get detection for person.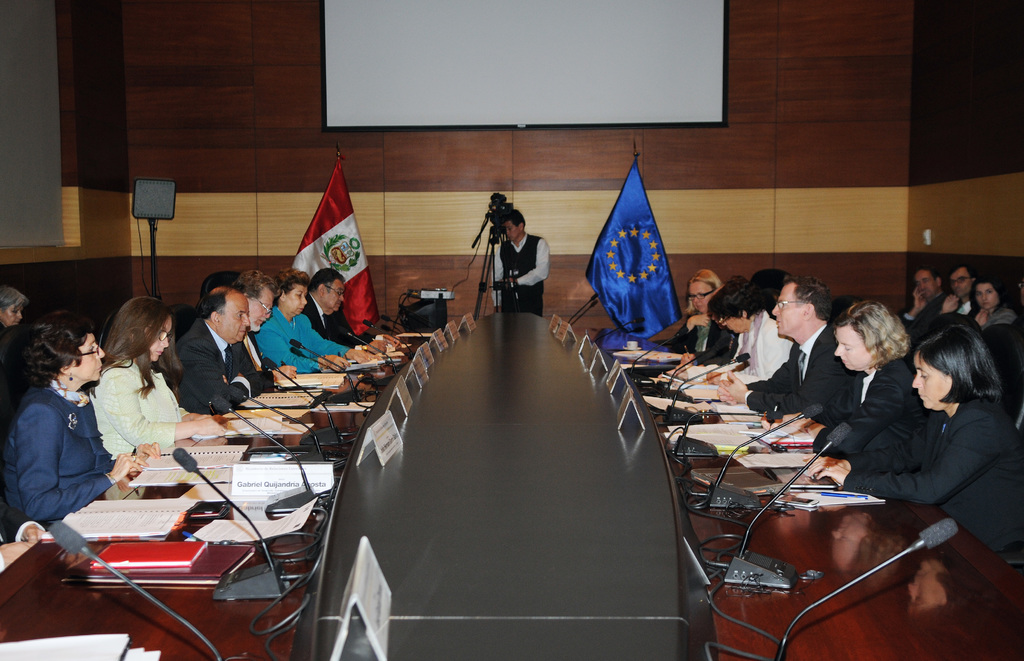
Detection: crop(807, 296, 957, 458).
